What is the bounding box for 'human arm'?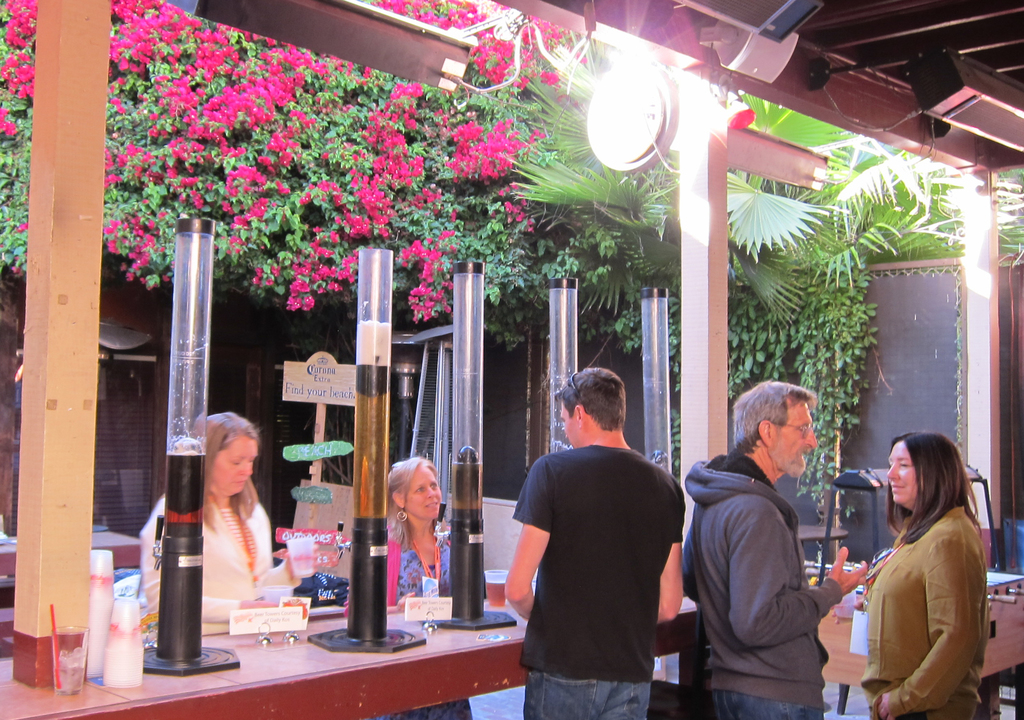
647 476 692 653.
